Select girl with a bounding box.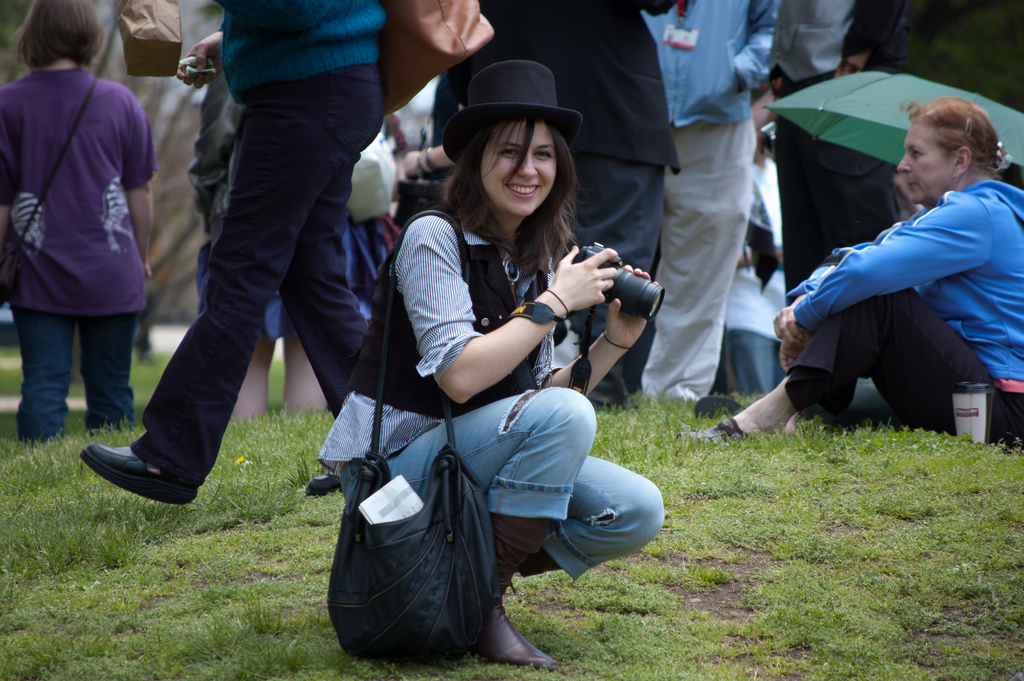
{"left": 315, "top": 63, "right": 666, "bottom": 671}.
